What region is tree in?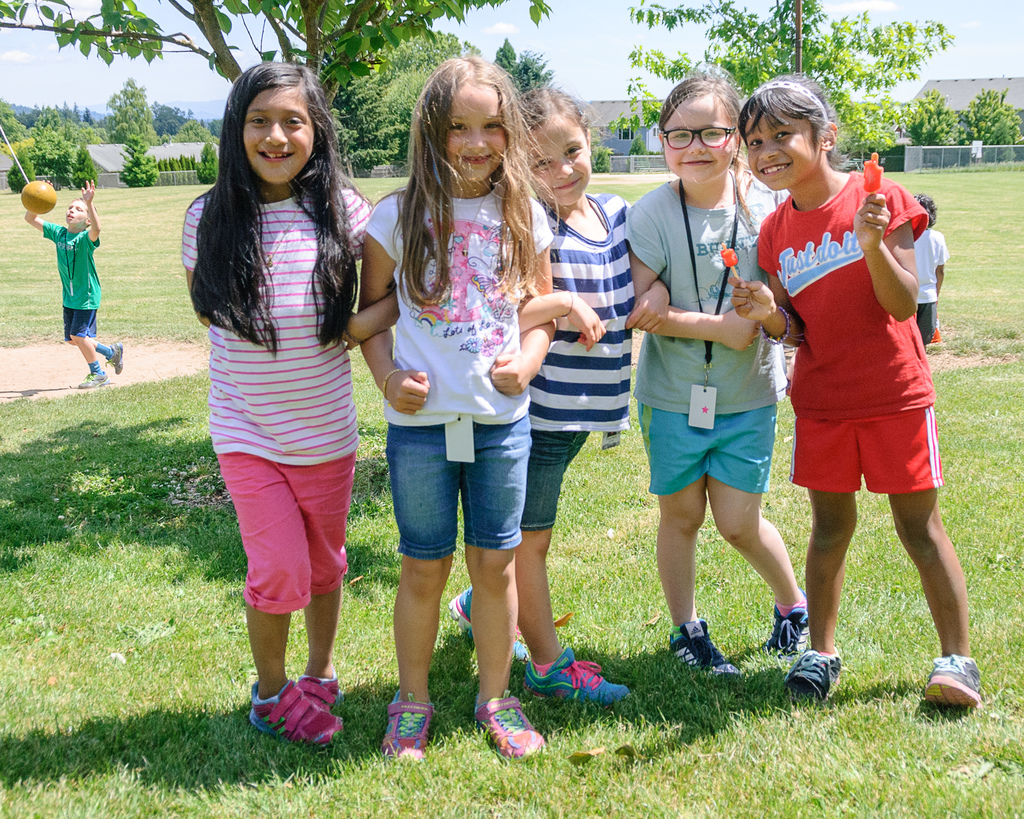
crop(97, 74, 135, 161).
